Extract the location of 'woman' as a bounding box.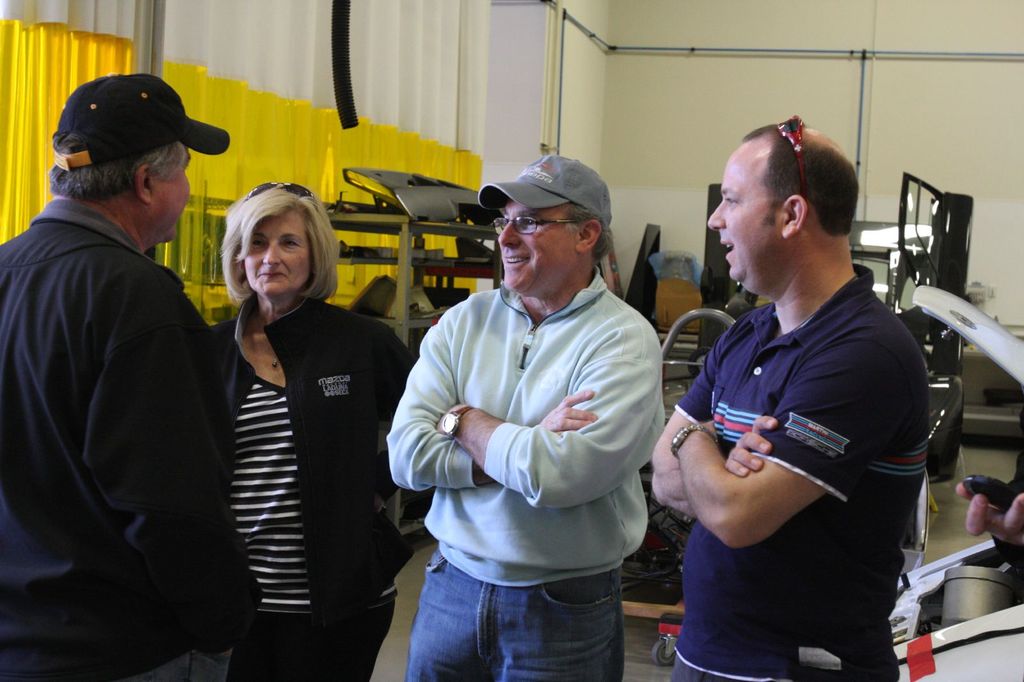
bbox=[149, 153, 387, 681].
